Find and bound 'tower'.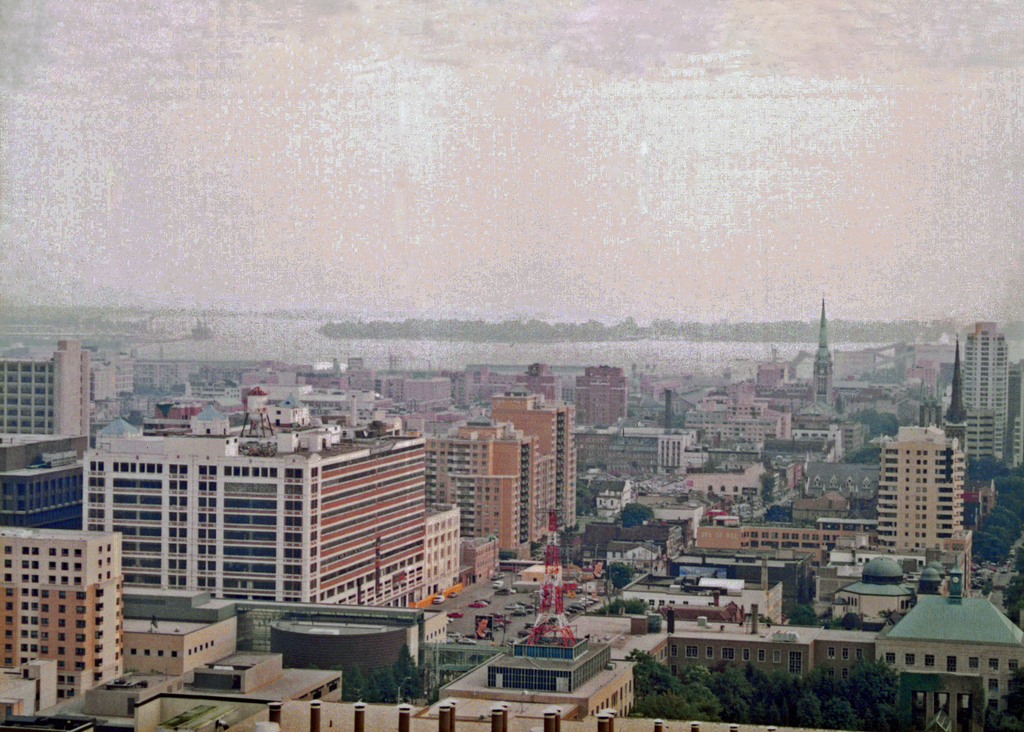
Bound: left=876, top=417, right=988, bottom=573.
